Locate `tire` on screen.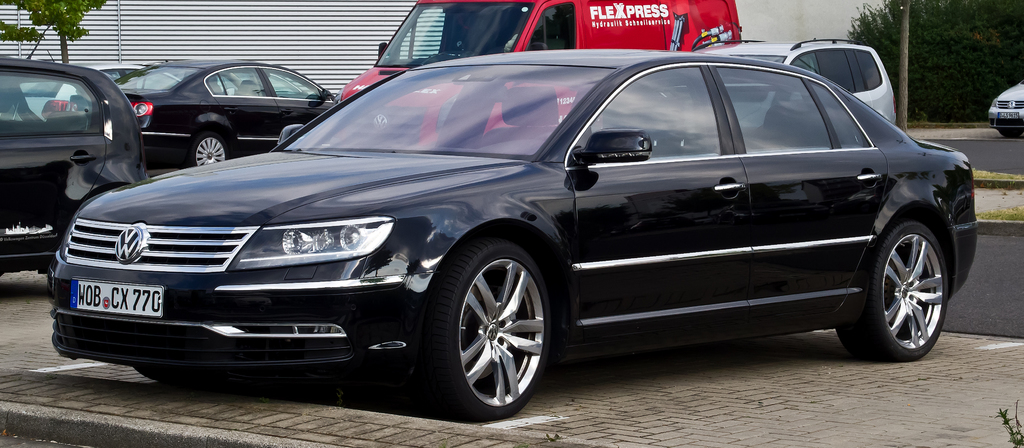
On screen at 421:227:559:415.
